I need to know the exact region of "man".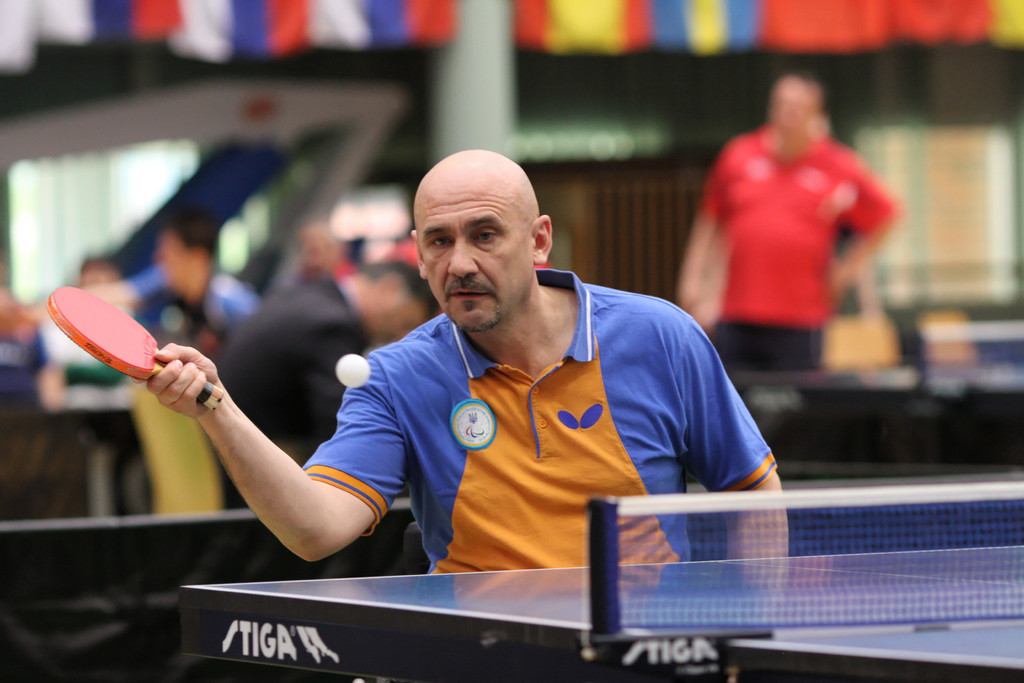
Region: region(167, 213, 266, 352).
